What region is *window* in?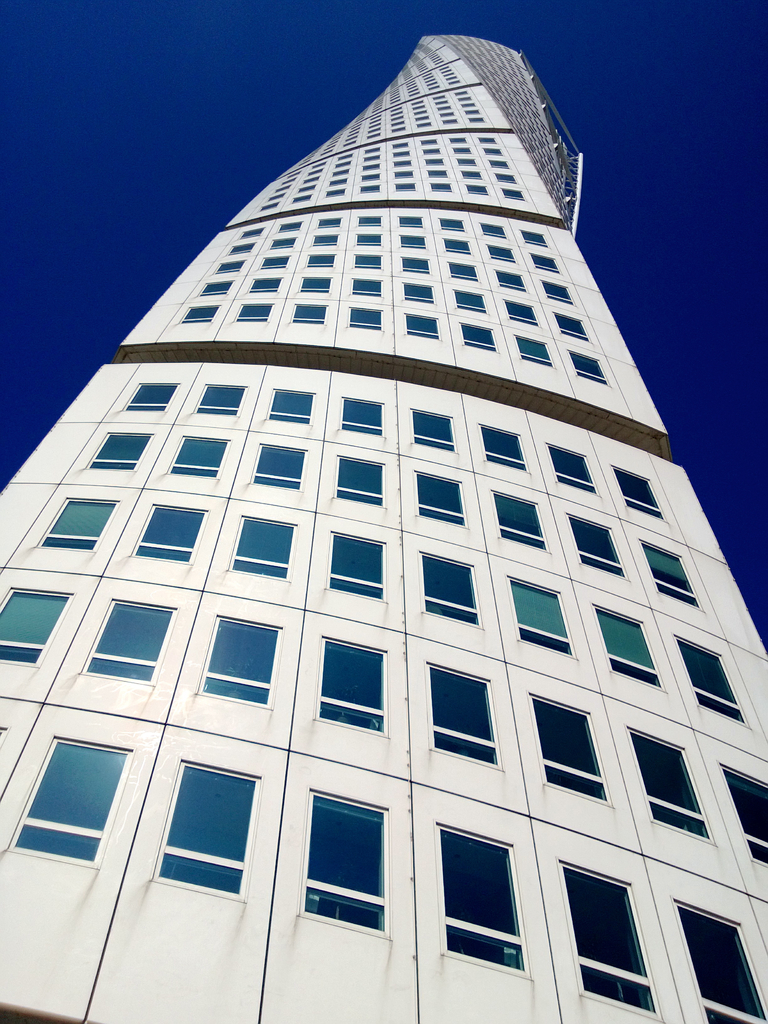
<box>321,218,340,226</box>.
